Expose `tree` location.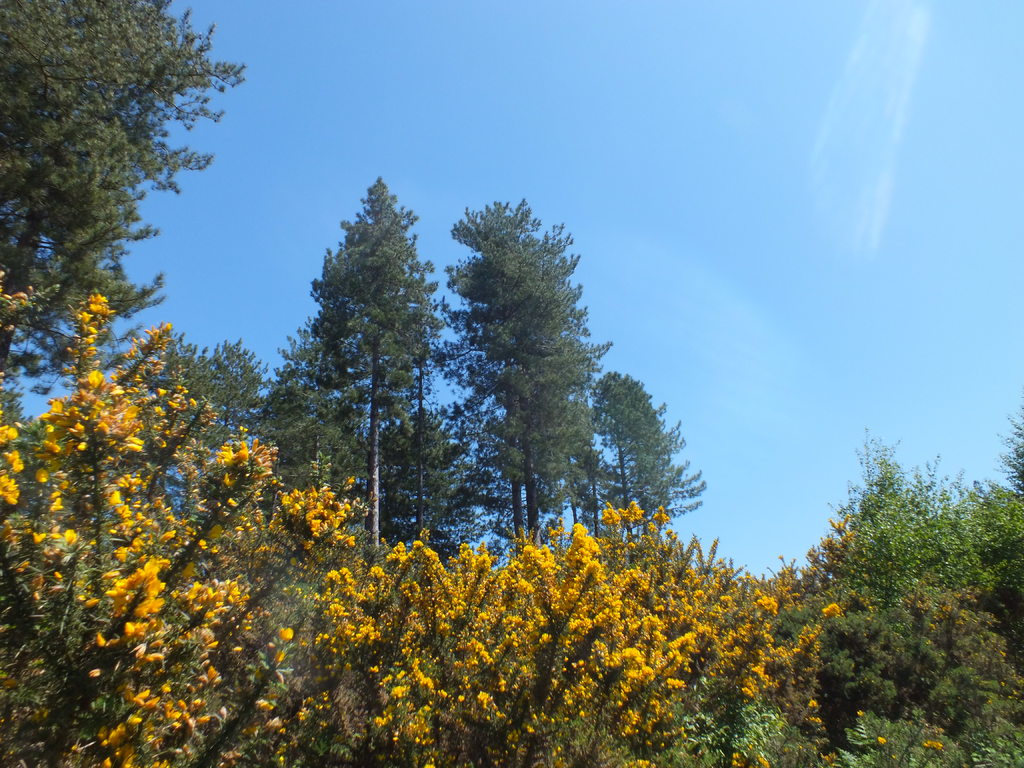
Exposed at <region>0, 0, 236, 435</region>.
